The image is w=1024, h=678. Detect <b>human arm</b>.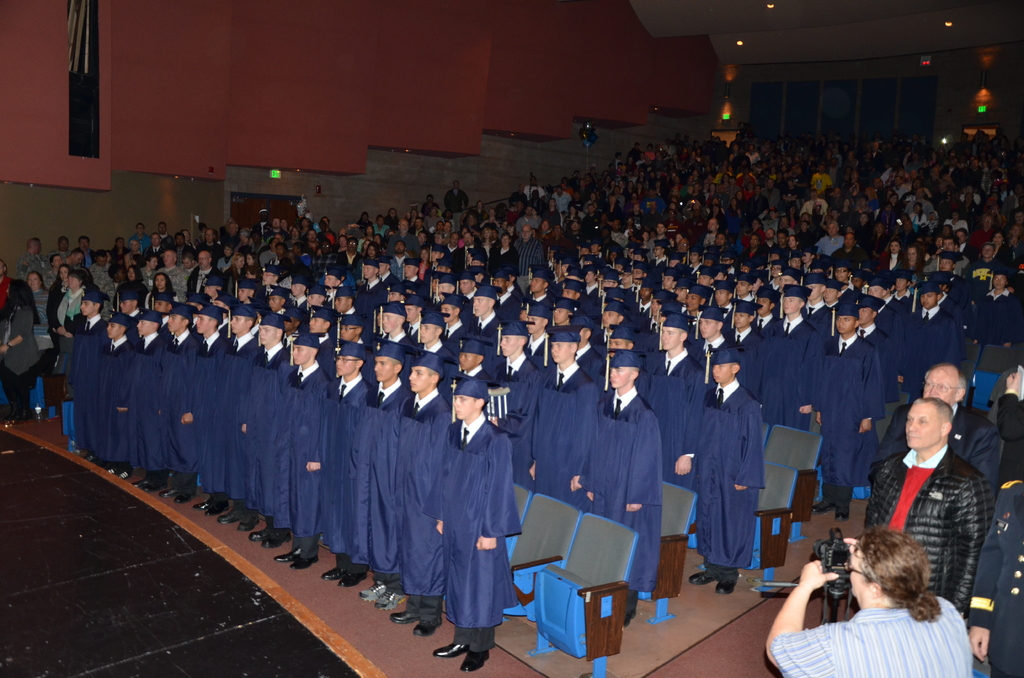
Detection: (995,371,1023,448).
